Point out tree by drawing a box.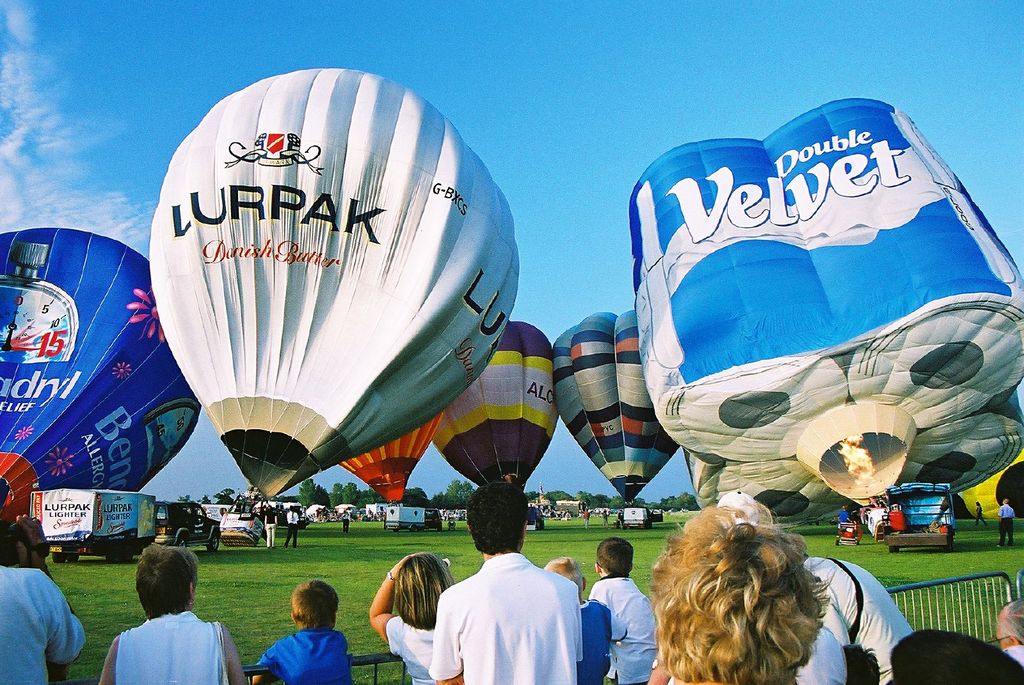
<region>342, 479, 358, 510</region>.
